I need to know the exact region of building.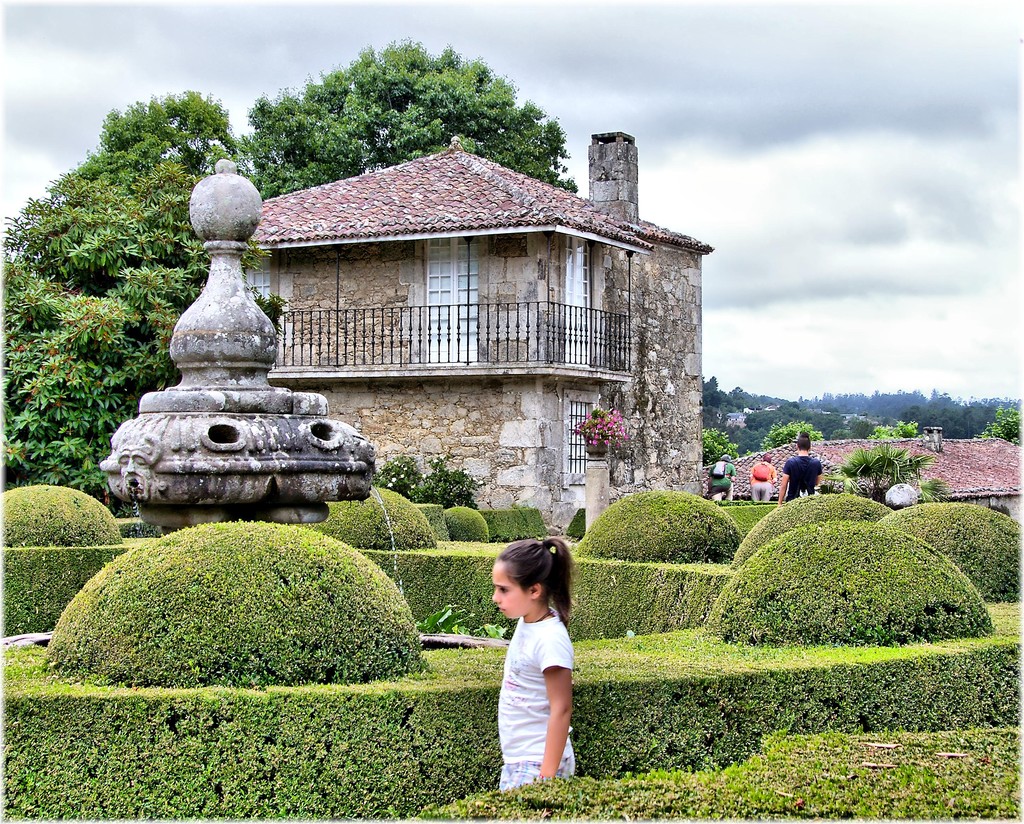
Region: 721:412:751:428.
